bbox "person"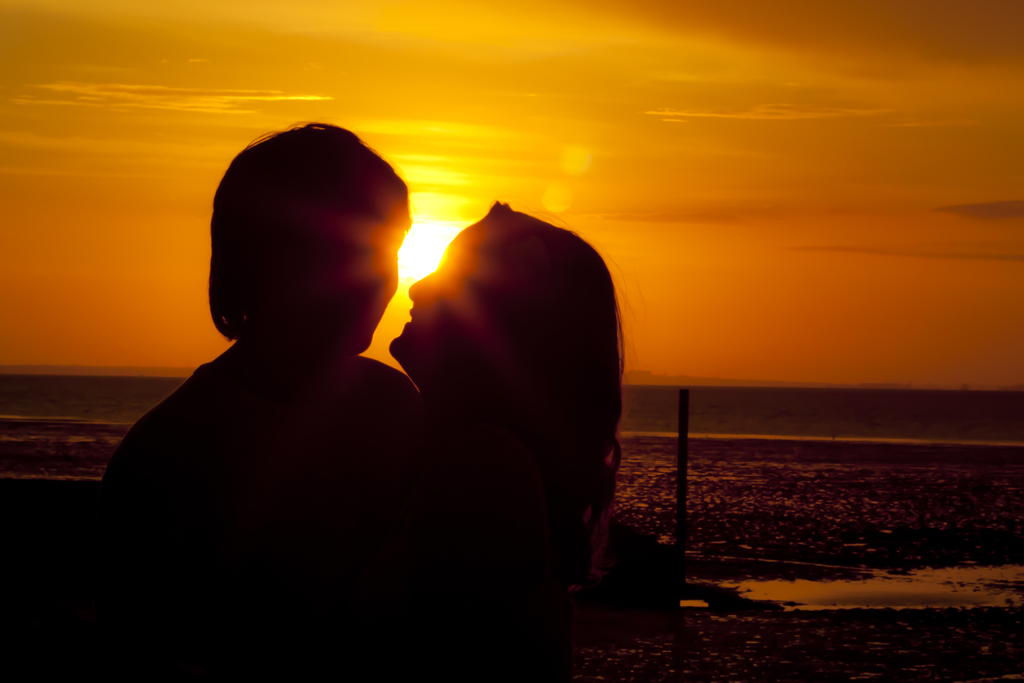
bbox=[387, 199, 627, 682]
